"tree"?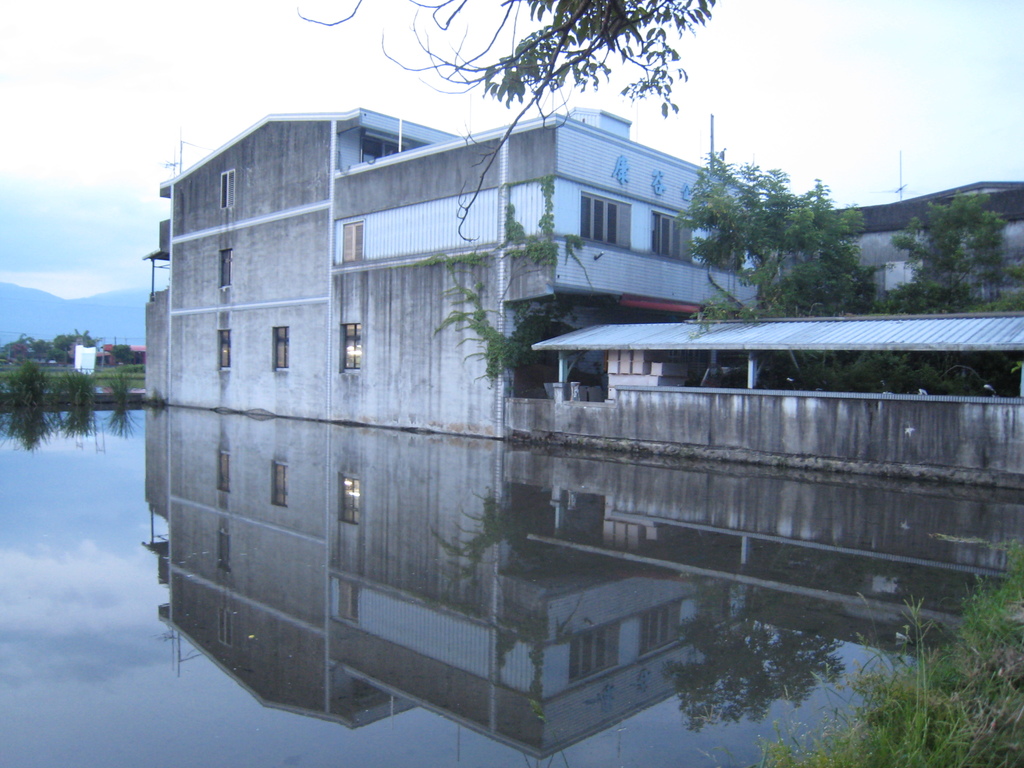
(678,134,849,307)
